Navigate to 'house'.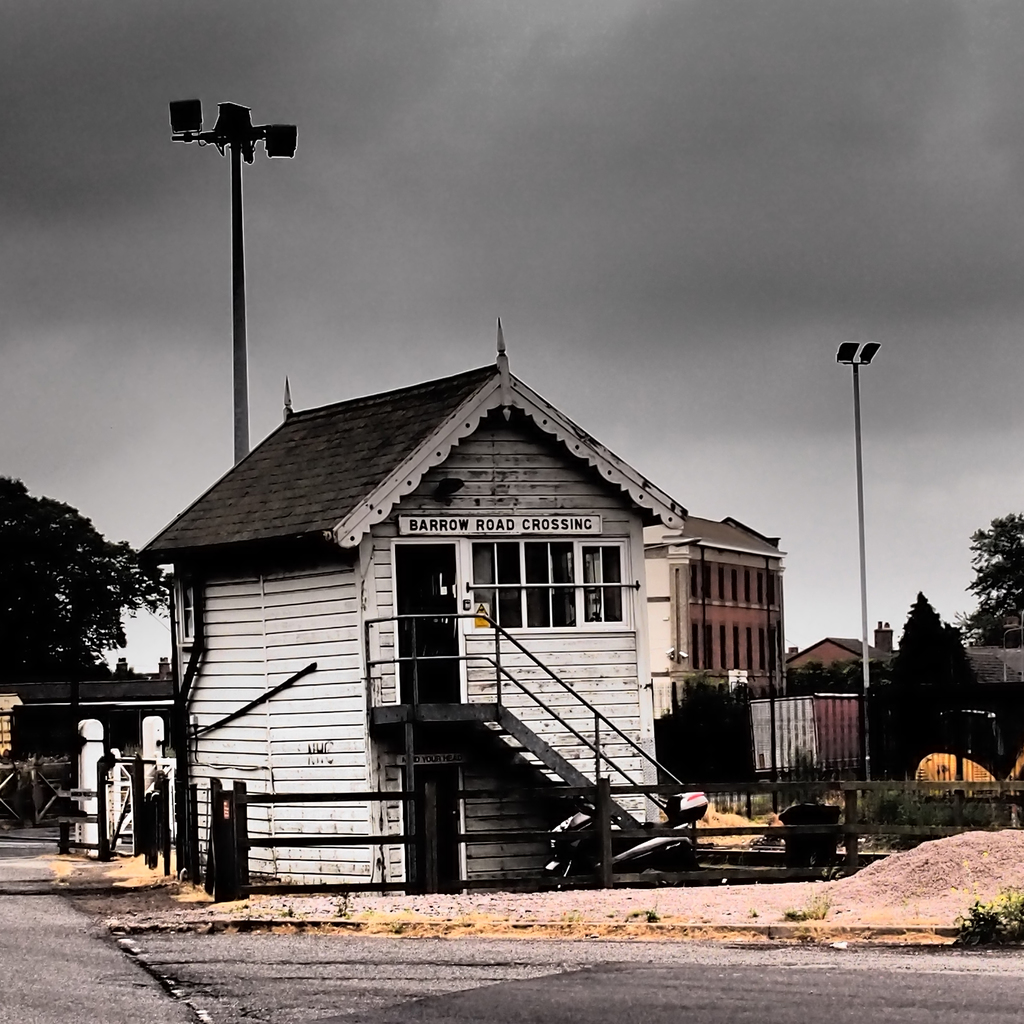
Navigation target: x1=639, y1=516, x2=778, y2=717.
